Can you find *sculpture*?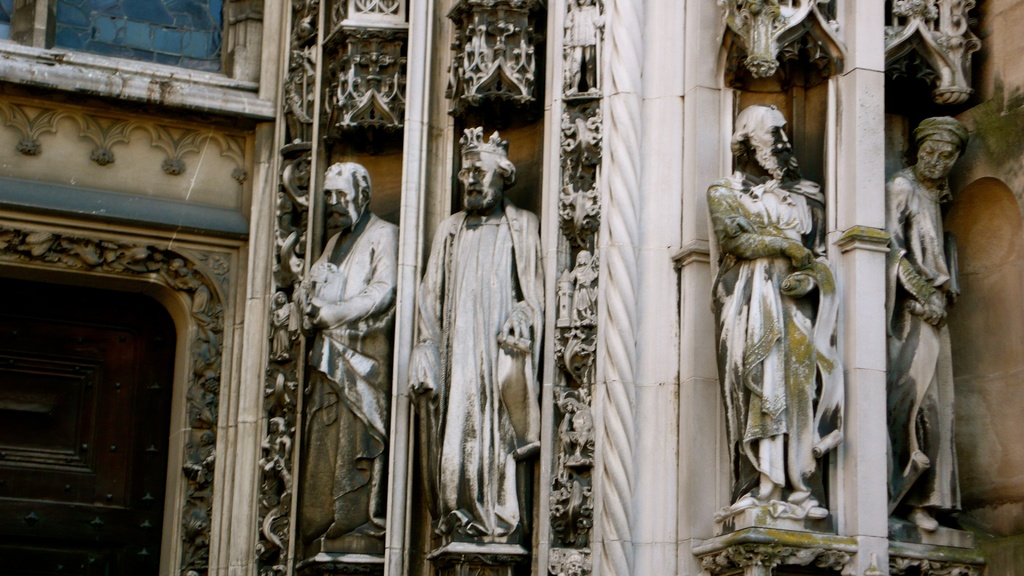
Yes, bounding box: <box>293,162,397,558</box>.
